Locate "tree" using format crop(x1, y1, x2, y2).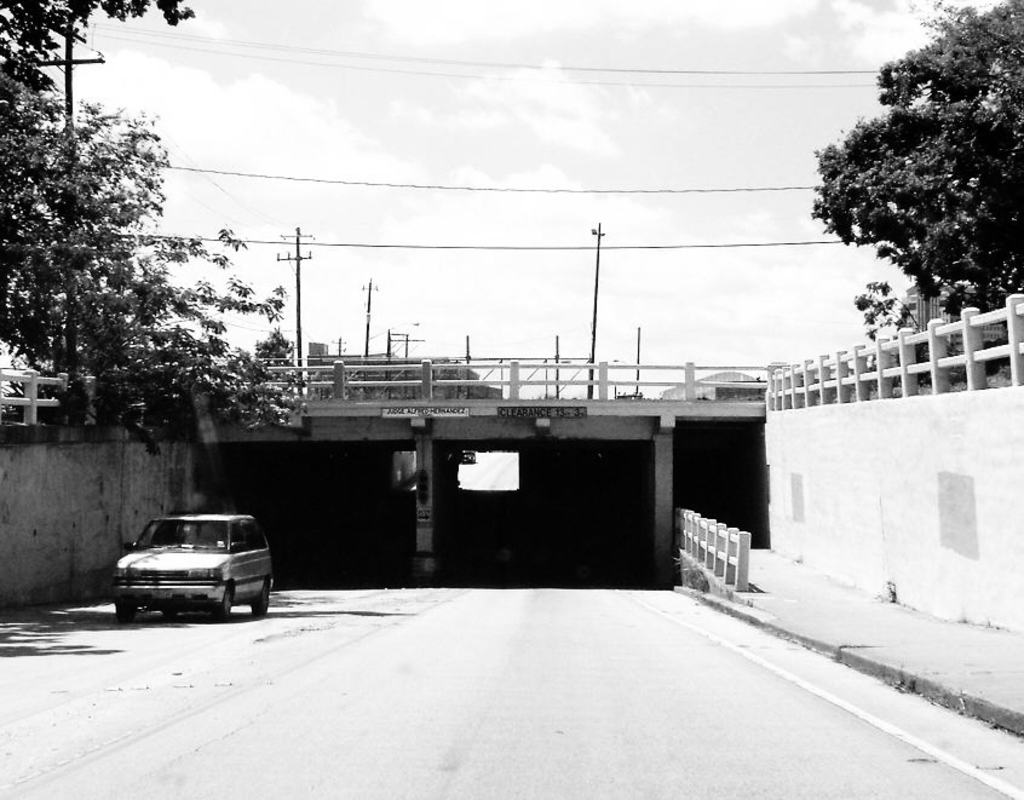
crop(798, 0, 1023, 367).
